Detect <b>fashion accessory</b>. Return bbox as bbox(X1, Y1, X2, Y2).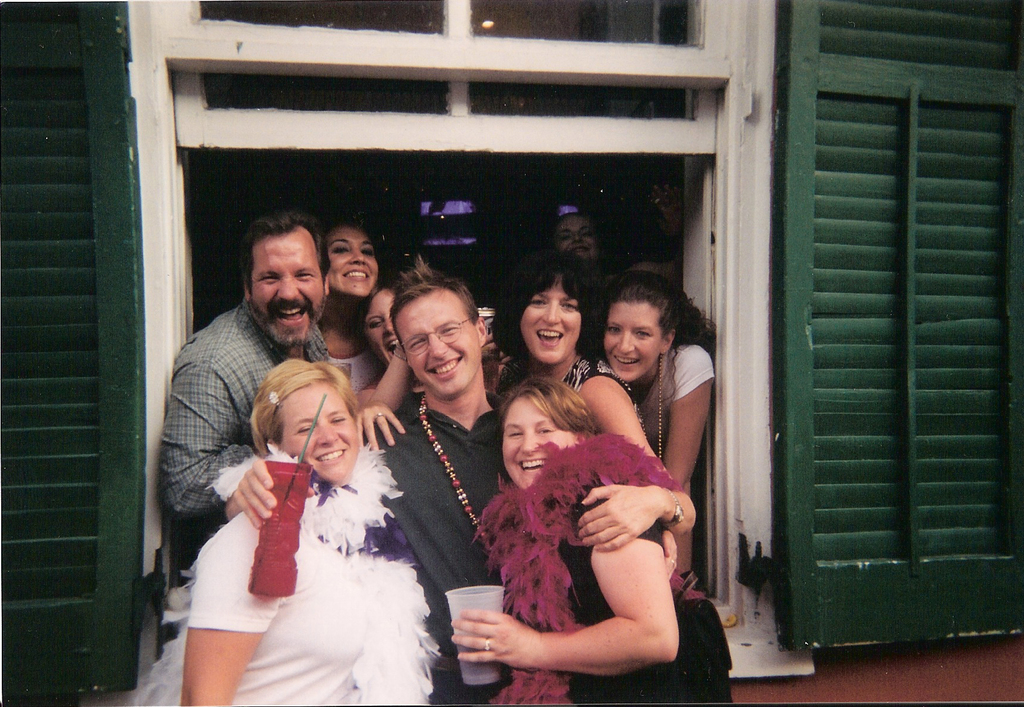
bbox(202, 451, 456, 706).
